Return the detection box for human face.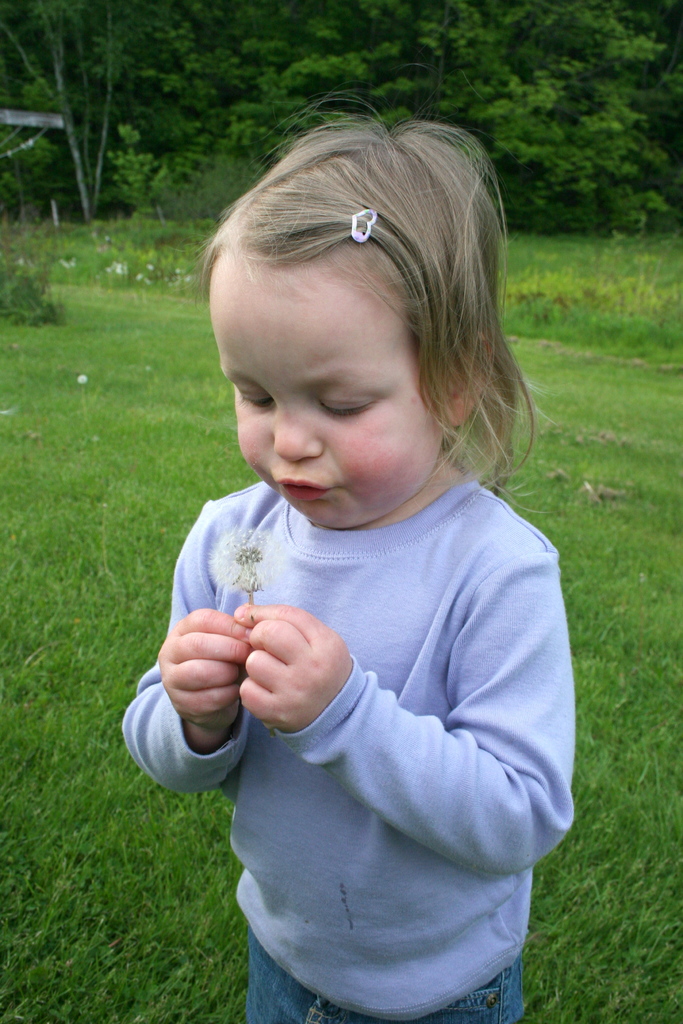
l=204, t=259, r=442, b=538.
